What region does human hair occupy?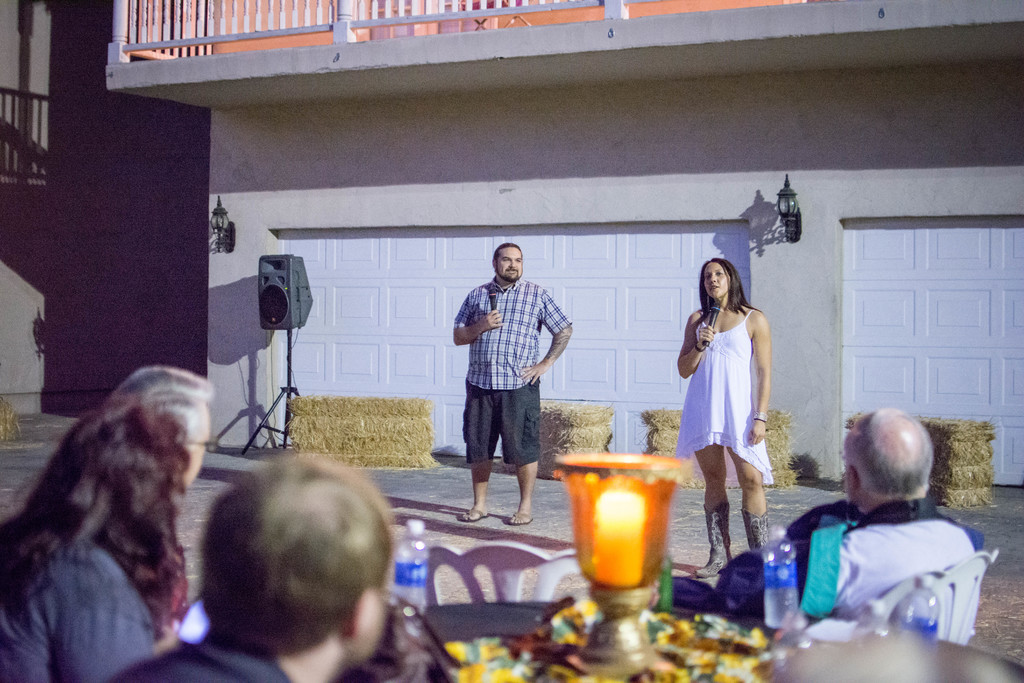
(left=0, top=394, right=196, bottom=643).
